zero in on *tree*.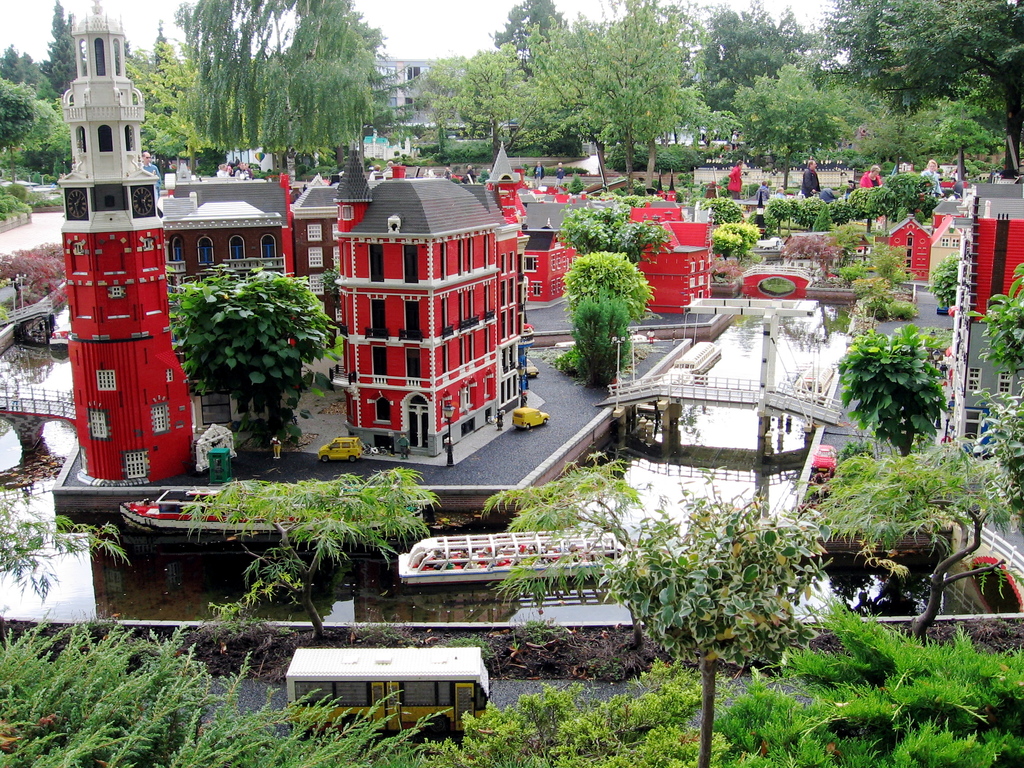
Zeroed in: (left=969, top=384, right=1023, bottom=507).
